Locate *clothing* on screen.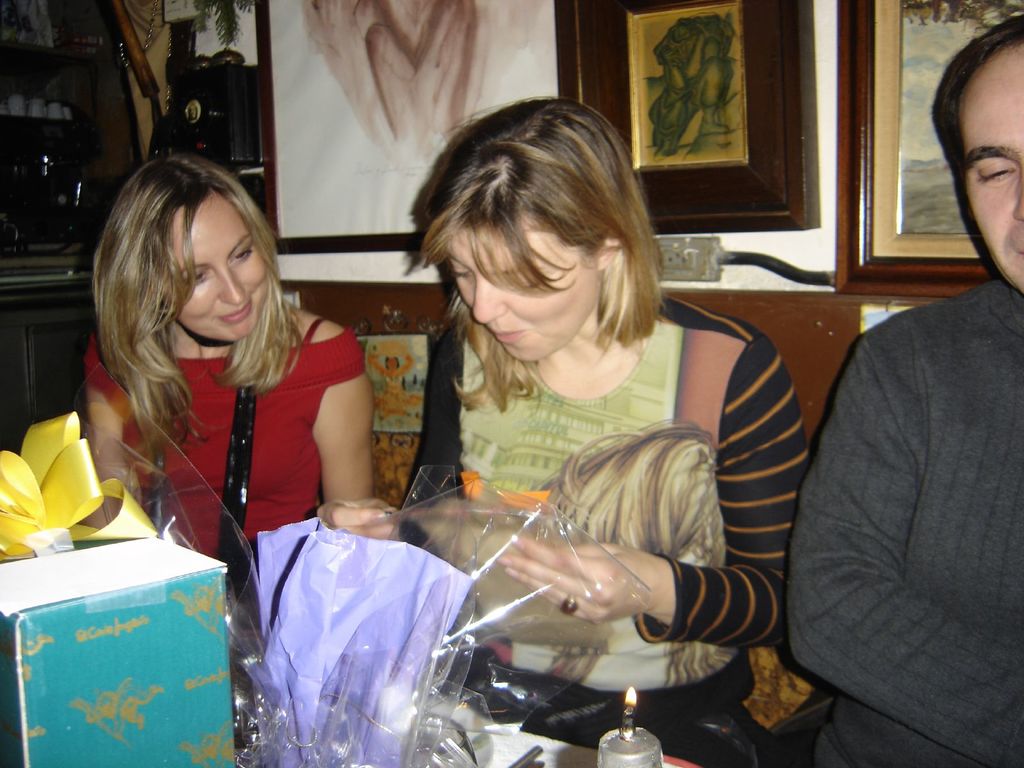
On screen at BBox(87, 320, 366, 554).
